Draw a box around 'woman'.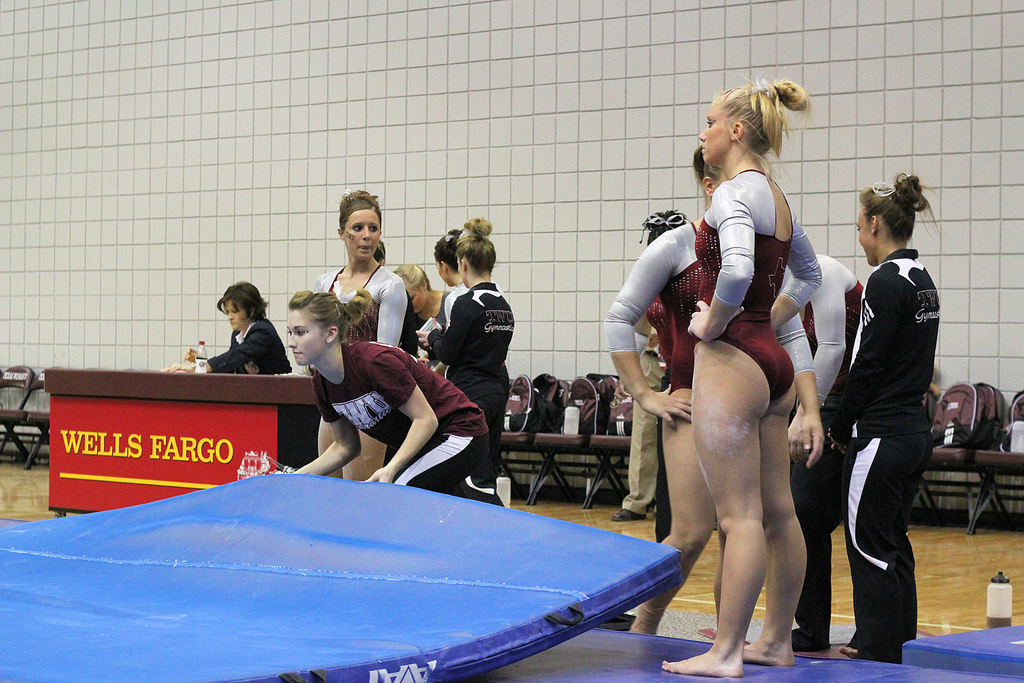
286:291:492:497.
